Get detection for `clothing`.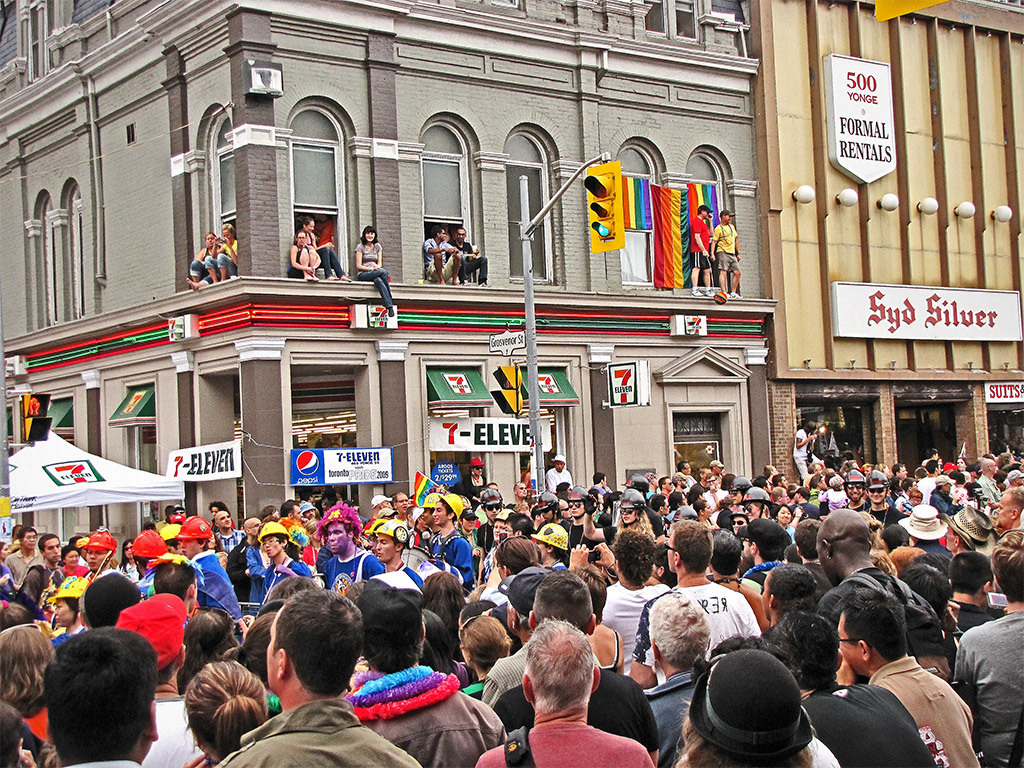
Detection: 61:560:84:575.
